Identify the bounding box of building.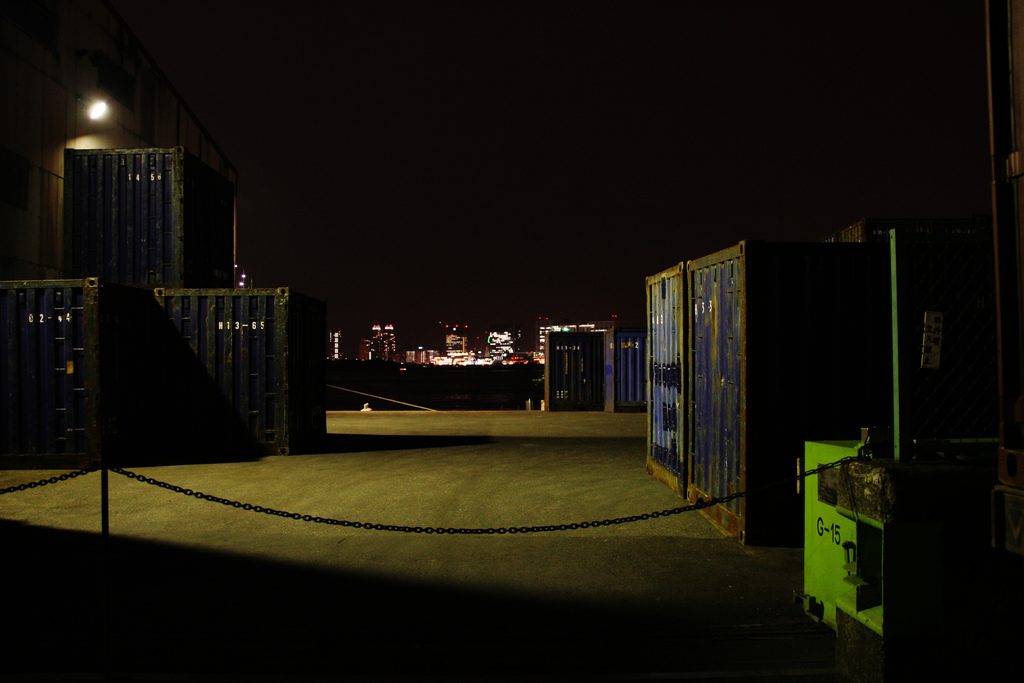
pyautogui.locateOnScreen(0, 142, 312, 468).
